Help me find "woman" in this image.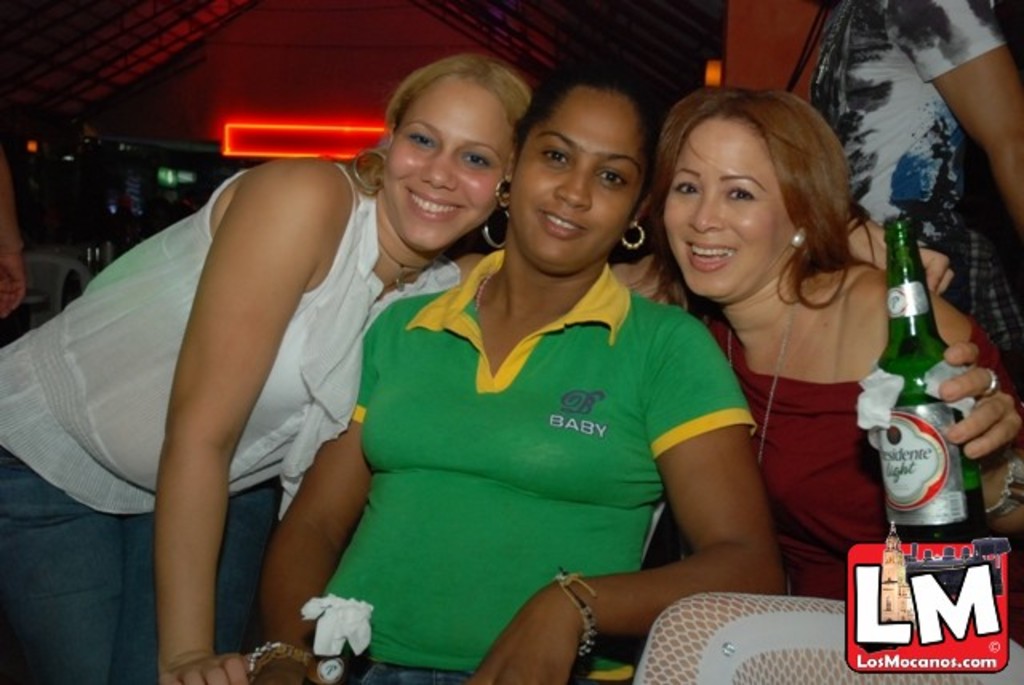
Found it: 315, 93, 797, 664.
